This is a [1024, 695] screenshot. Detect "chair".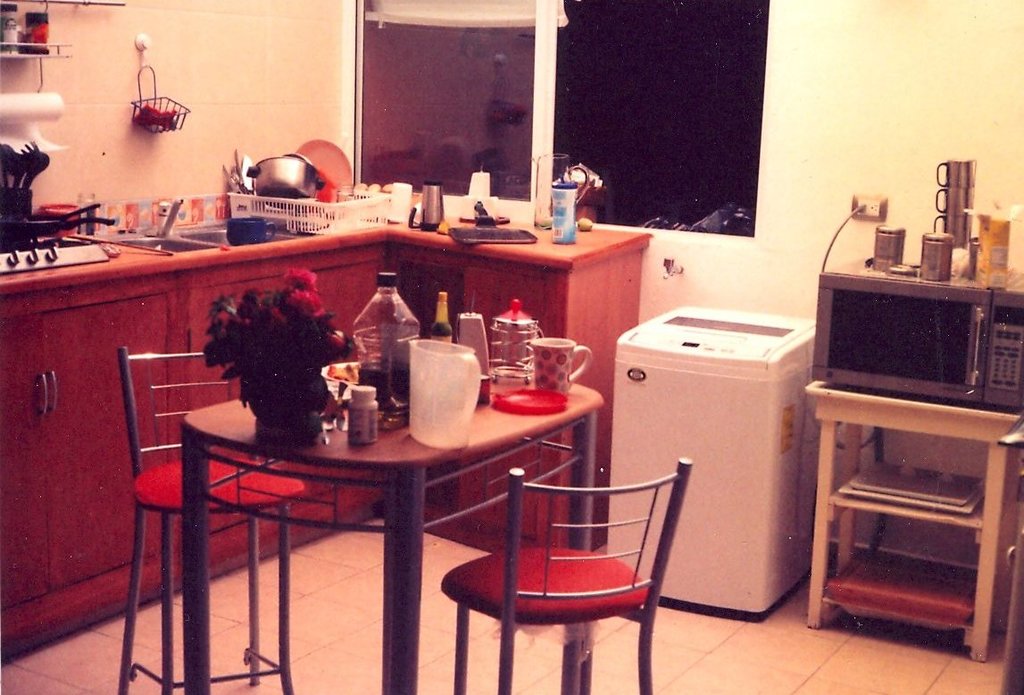
439:457:692:694.
